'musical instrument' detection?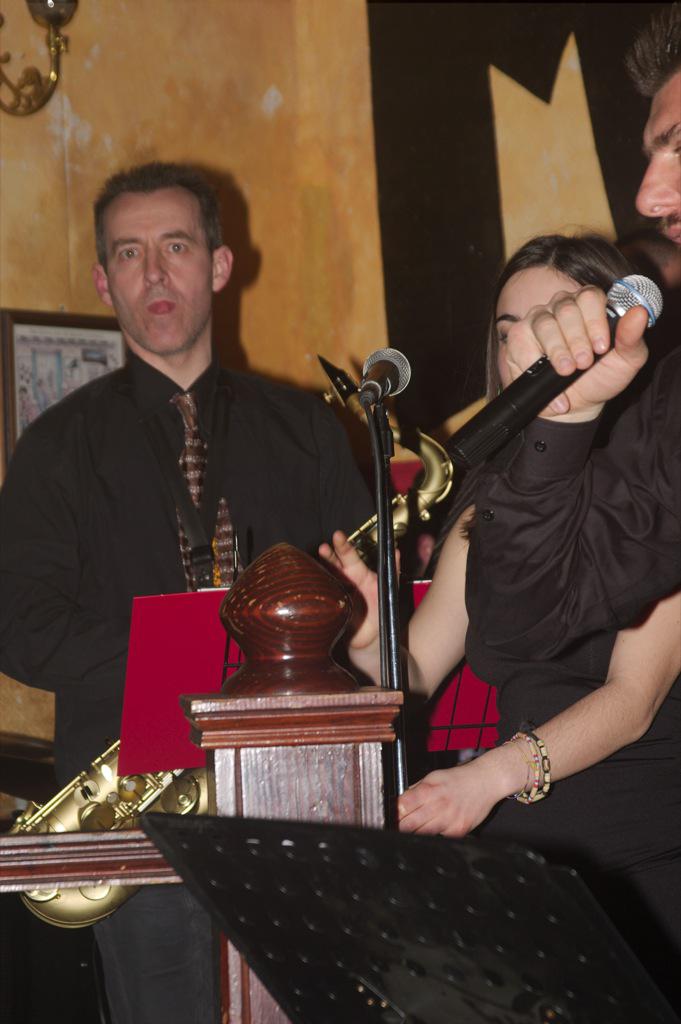
box(0, 347, 456, 923)
